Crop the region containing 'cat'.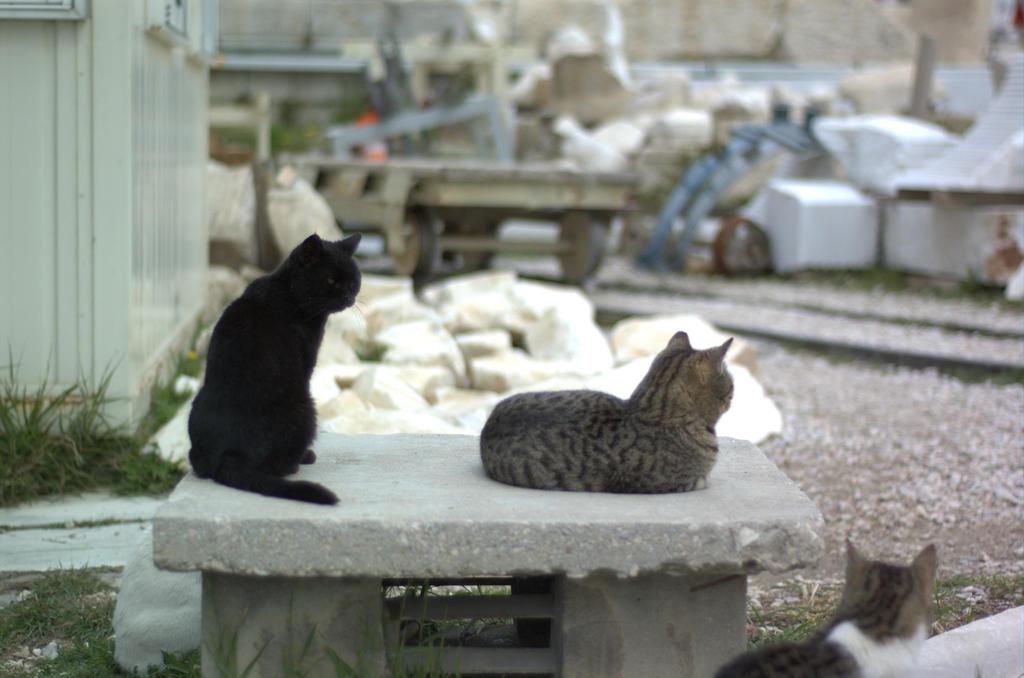
Crop region: [left=714, top=538, right=941, bottom=677].
